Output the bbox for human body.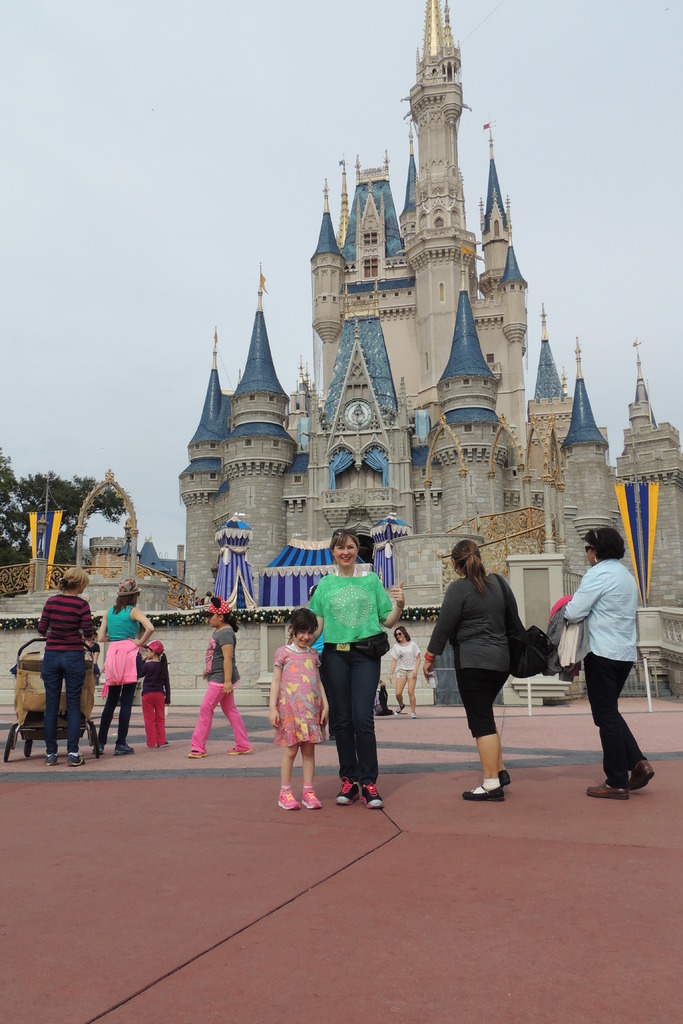
x1=38 y1=588 x2=96 y2=764.
